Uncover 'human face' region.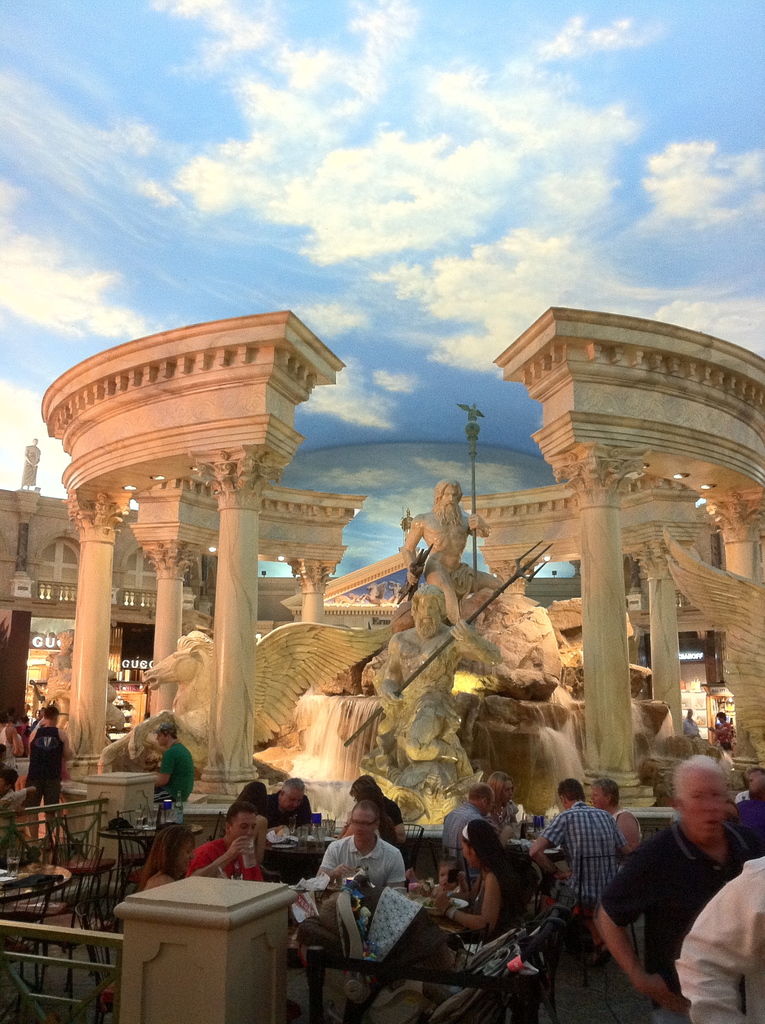
Uncovered: {"x1": 459, "y1": 839, "x2": 478, "y2": 867}.
